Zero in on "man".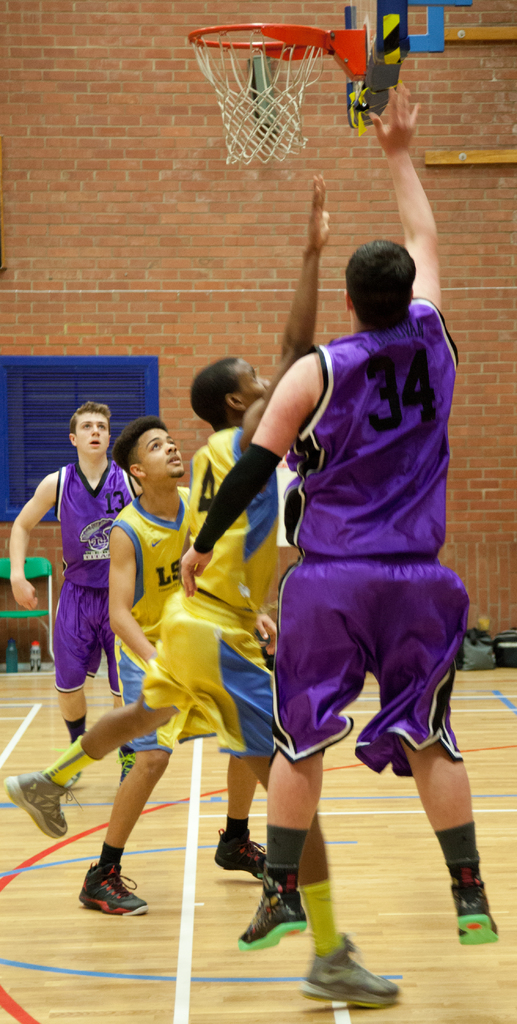
Zeroed in: 9:189:314:908.
